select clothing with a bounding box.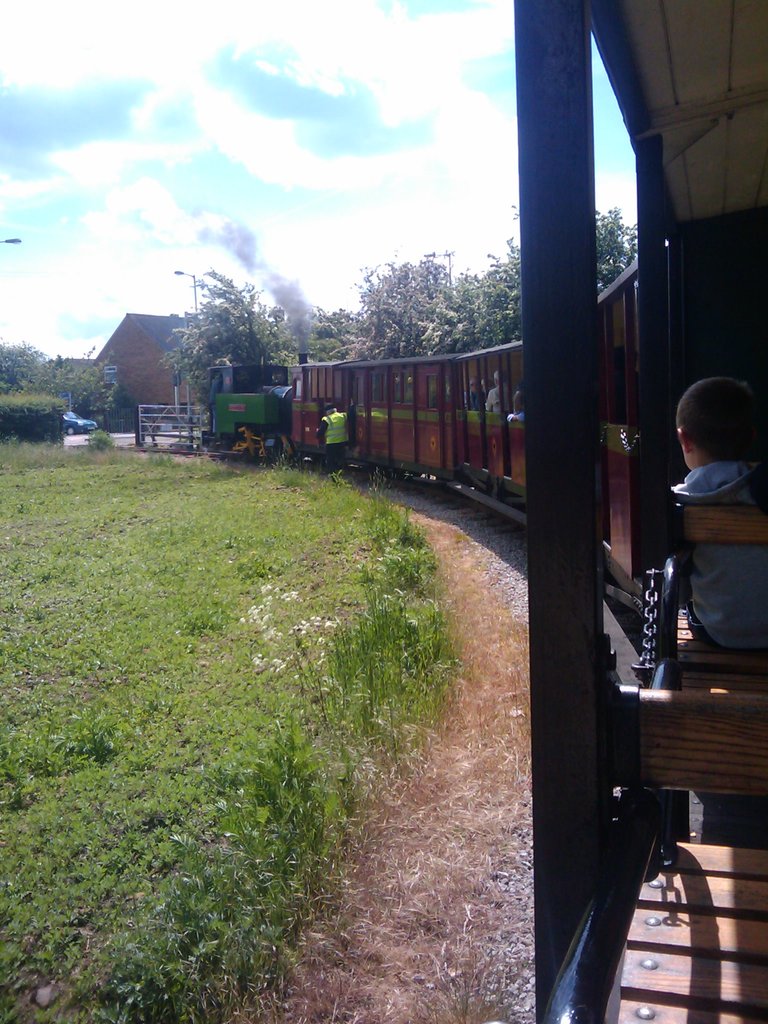
pyautogui.locateOnScreen(209, 378, 221, 432).
